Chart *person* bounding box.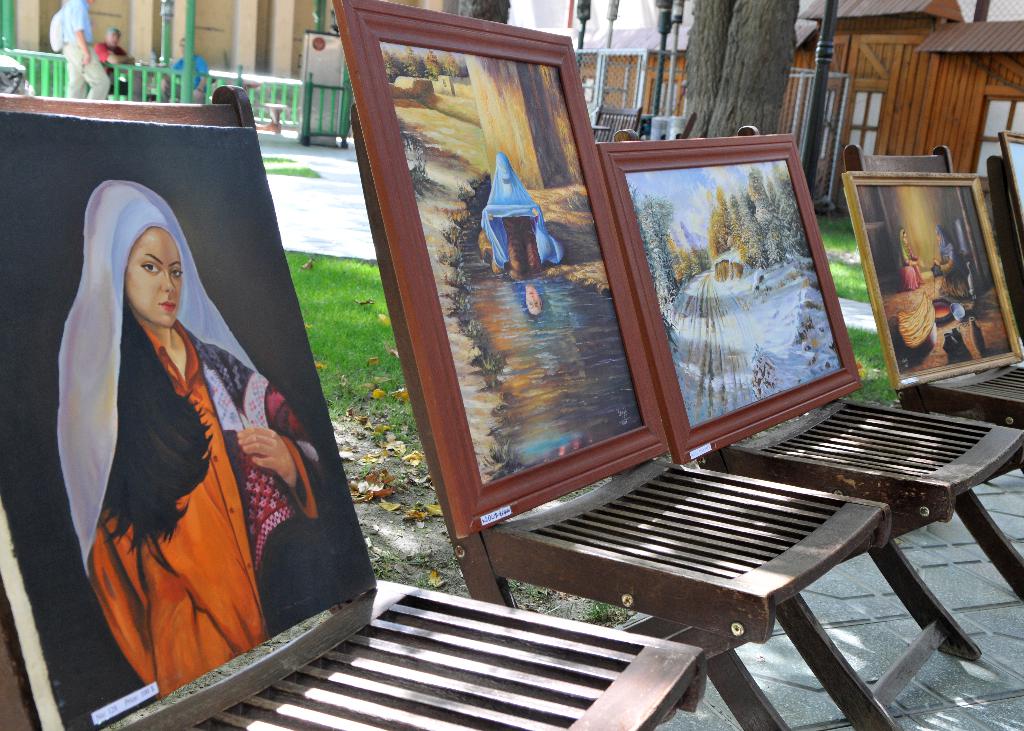
Charted: (x1=56, y1=150, x2=321, y2=714).
